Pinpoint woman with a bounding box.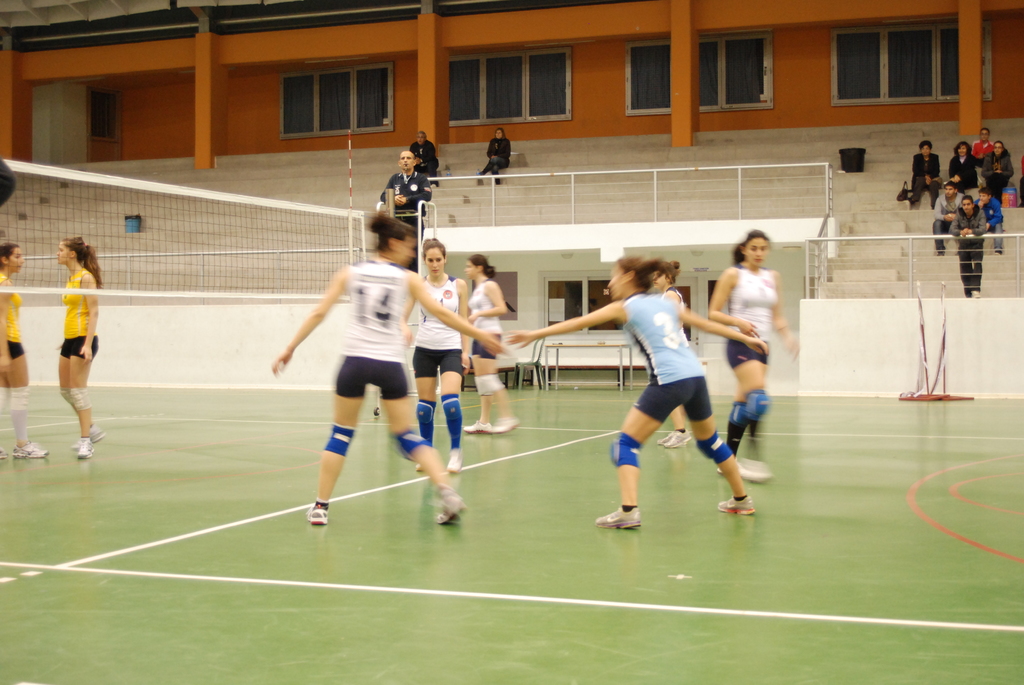
left=945, top=140, right=984, bottom=195.
